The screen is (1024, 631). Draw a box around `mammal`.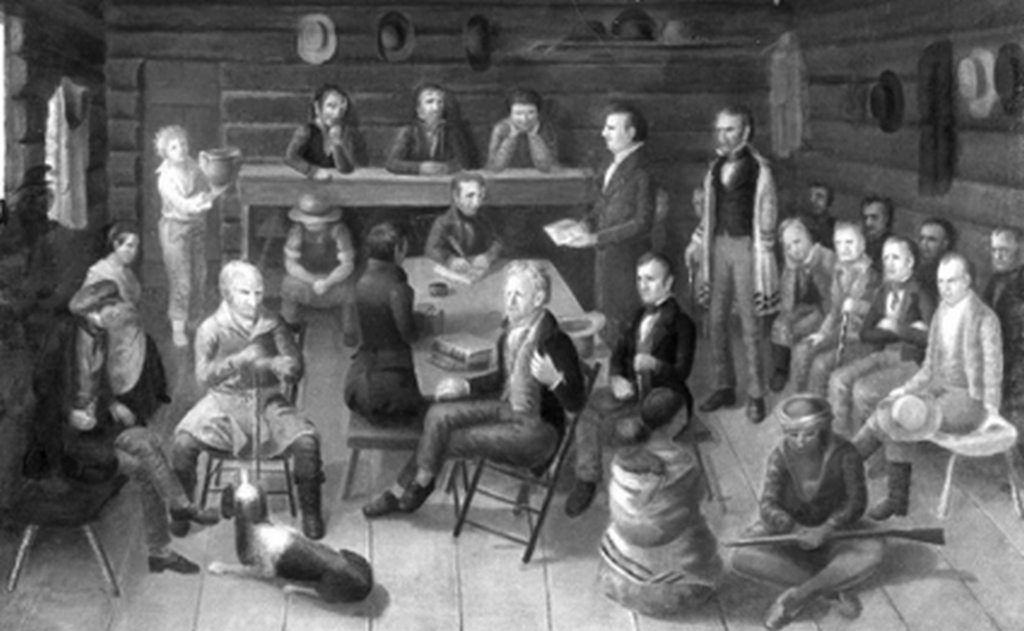
852/192/894/274.
